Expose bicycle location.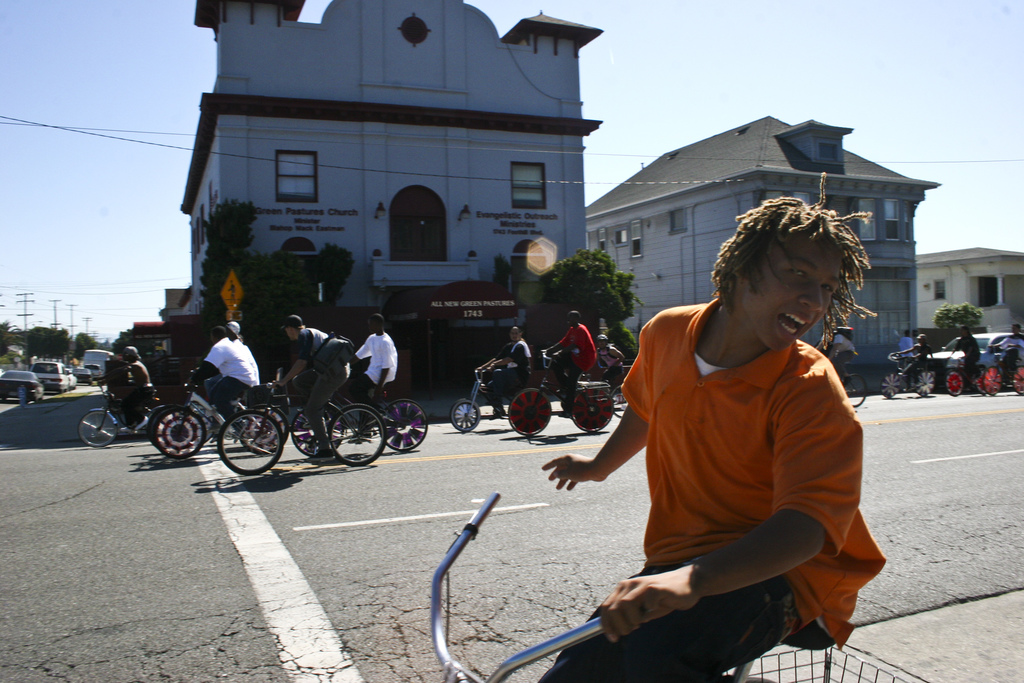
Exposed at Rect(209, 386, 388, 477).
